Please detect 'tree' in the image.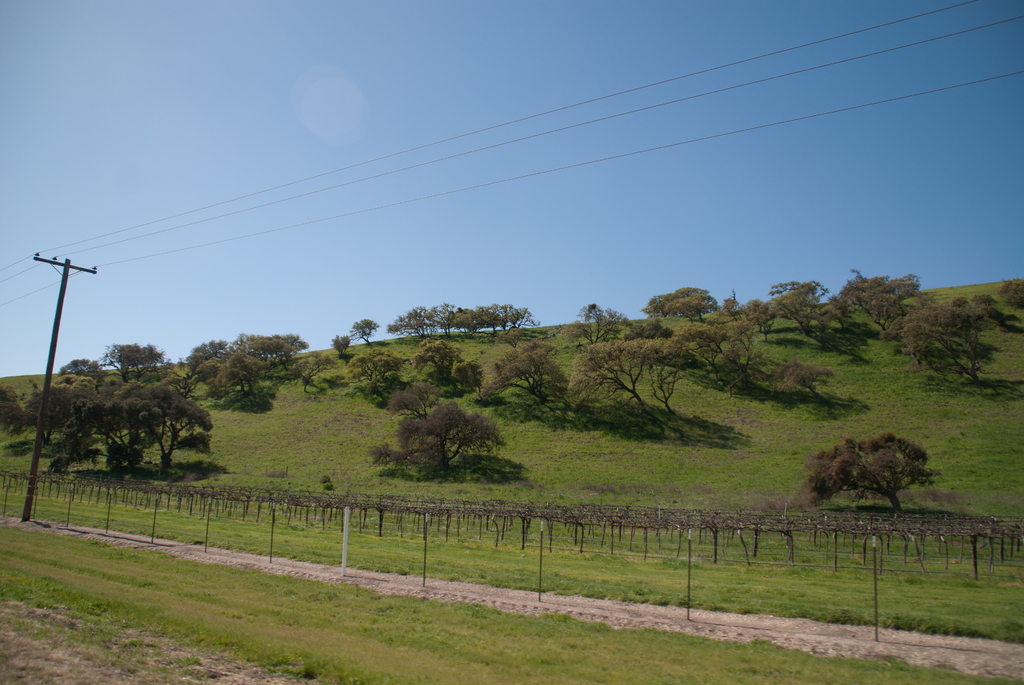
(188,329,332,426).
